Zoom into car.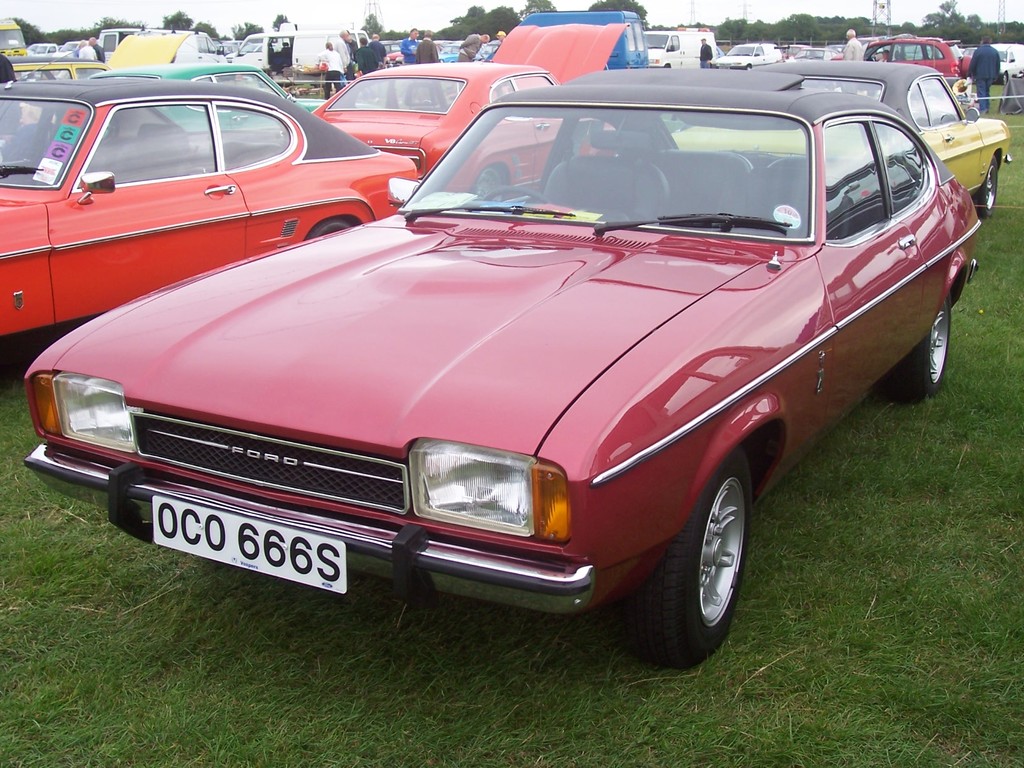
Zoom target: pyautogui.locateOnScreen(87, 44, 383, 132).
